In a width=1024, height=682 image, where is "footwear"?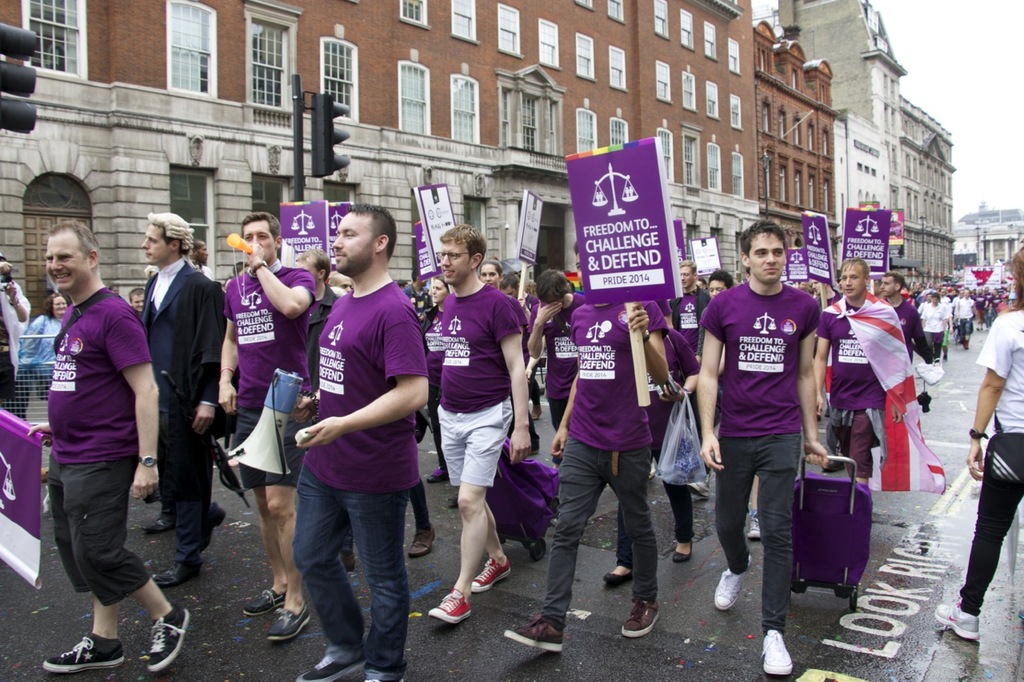
[left=606, top=570, right=636, bottom=582].
